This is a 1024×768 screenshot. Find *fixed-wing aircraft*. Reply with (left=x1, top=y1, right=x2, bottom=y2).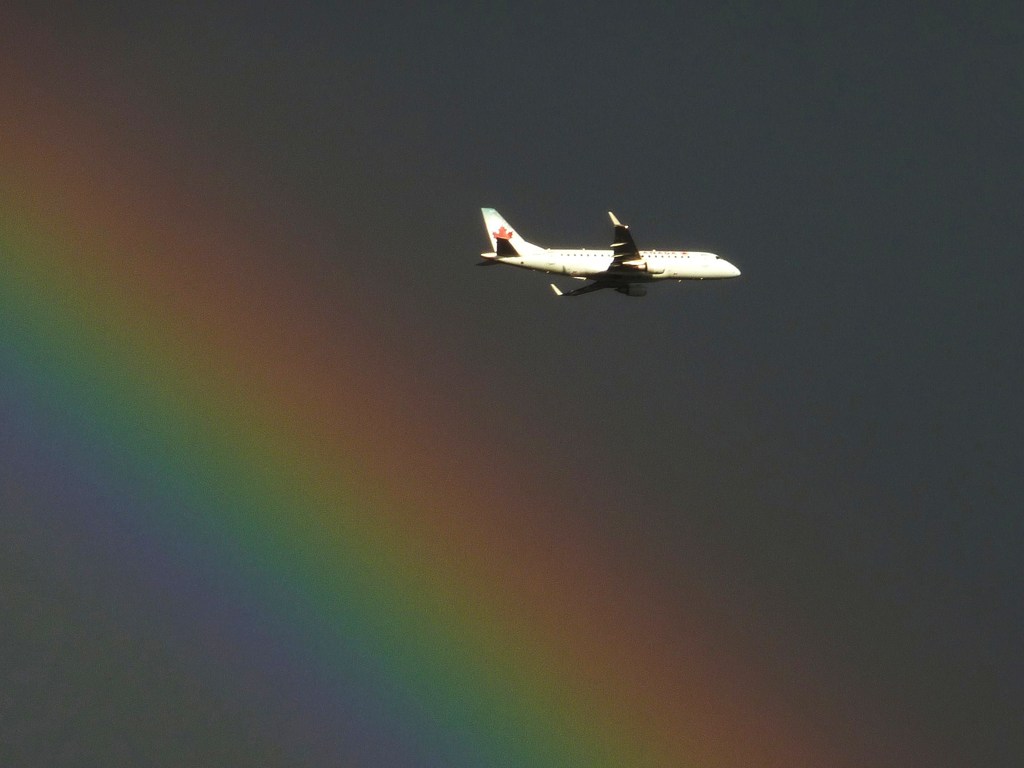
(left=471, top=200, right=743, bottom=301).
